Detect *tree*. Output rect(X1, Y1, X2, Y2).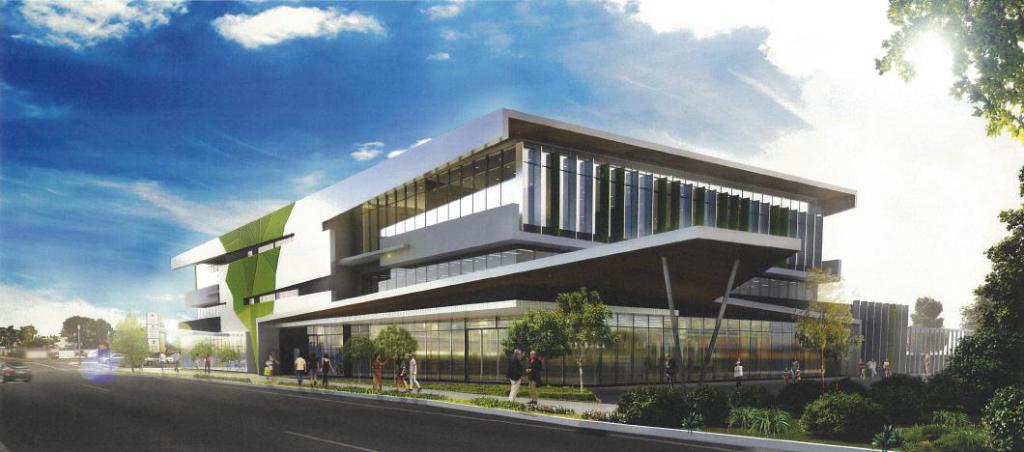
rect(906, 294, 952, 361).
